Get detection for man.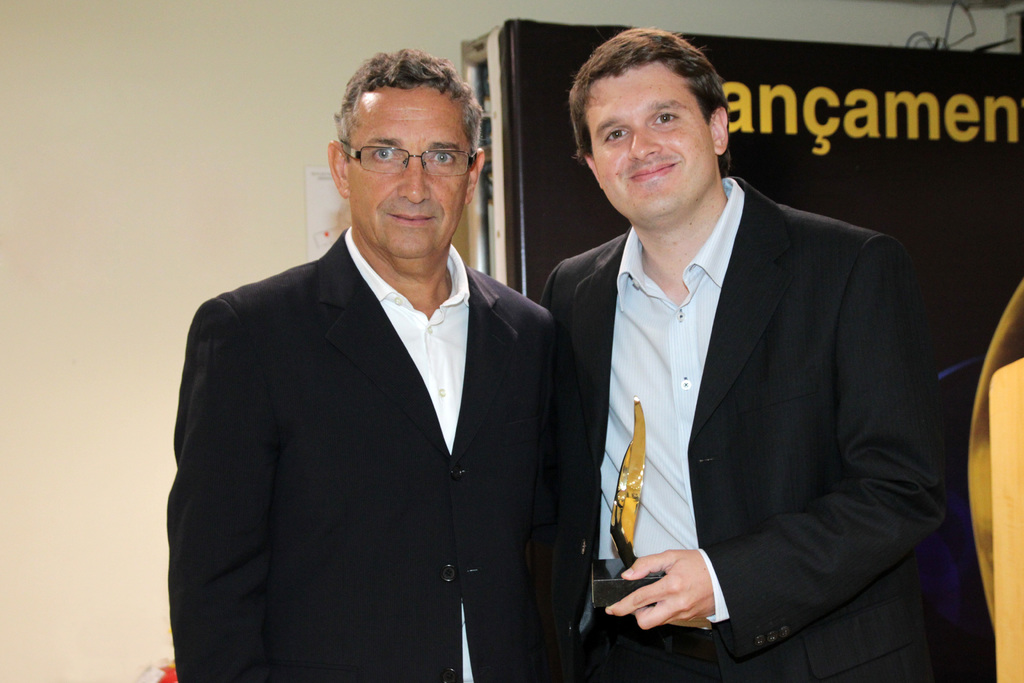
Detection: (x1=166, y1=47, x2=566, y2=682).
